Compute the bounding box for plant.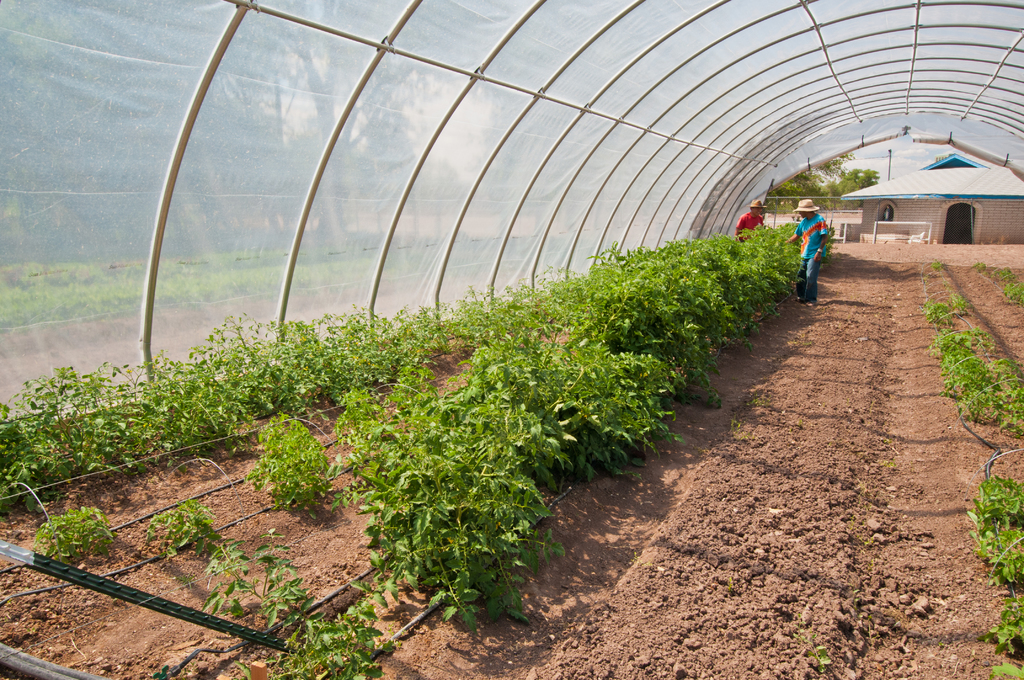
bbox=(958, 261, 984, 275).
